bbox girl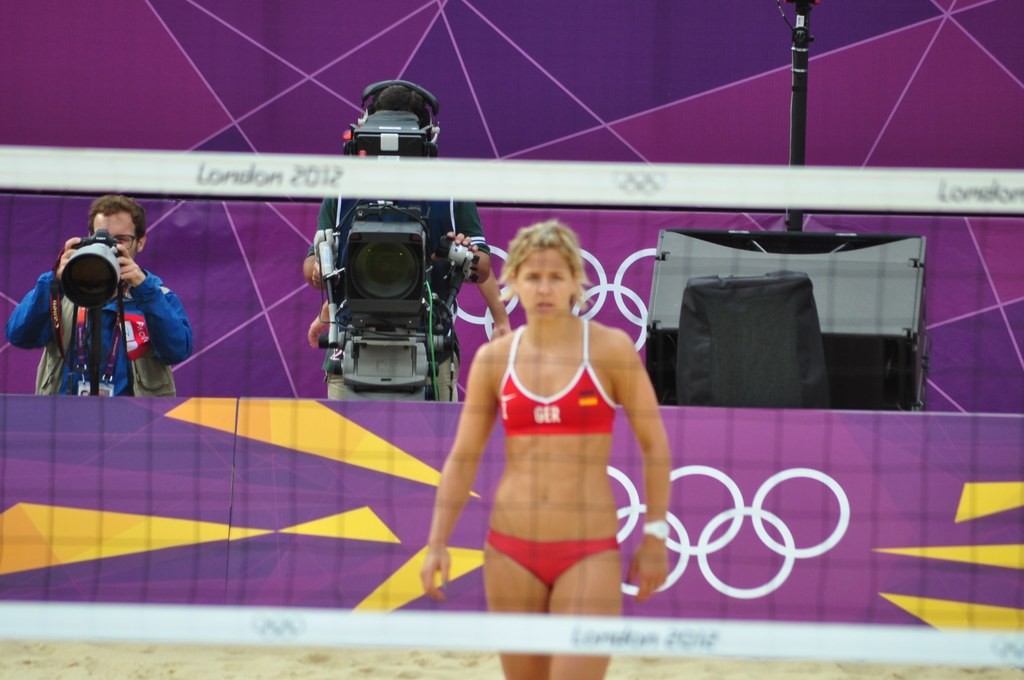
x1=420 y1=216 x2=673 y2=679
